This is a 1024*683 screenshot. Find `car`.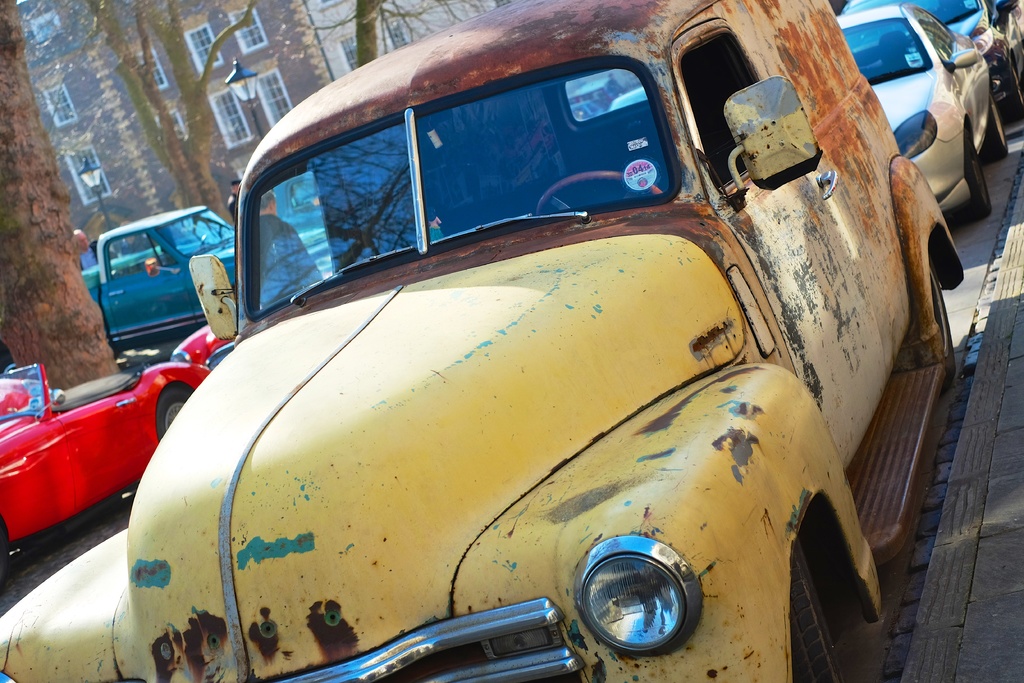
Bounding box: <box>0,359,210,584</box>.
